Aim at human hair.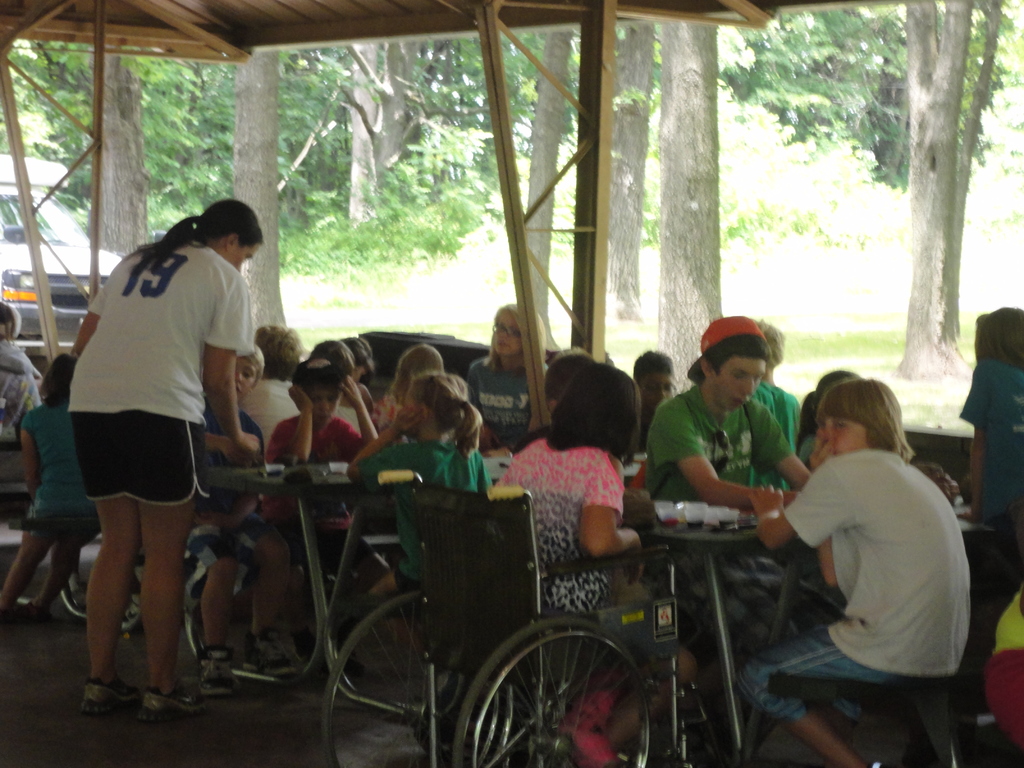
Aimed at Rect(813, 376, 916, 461).
